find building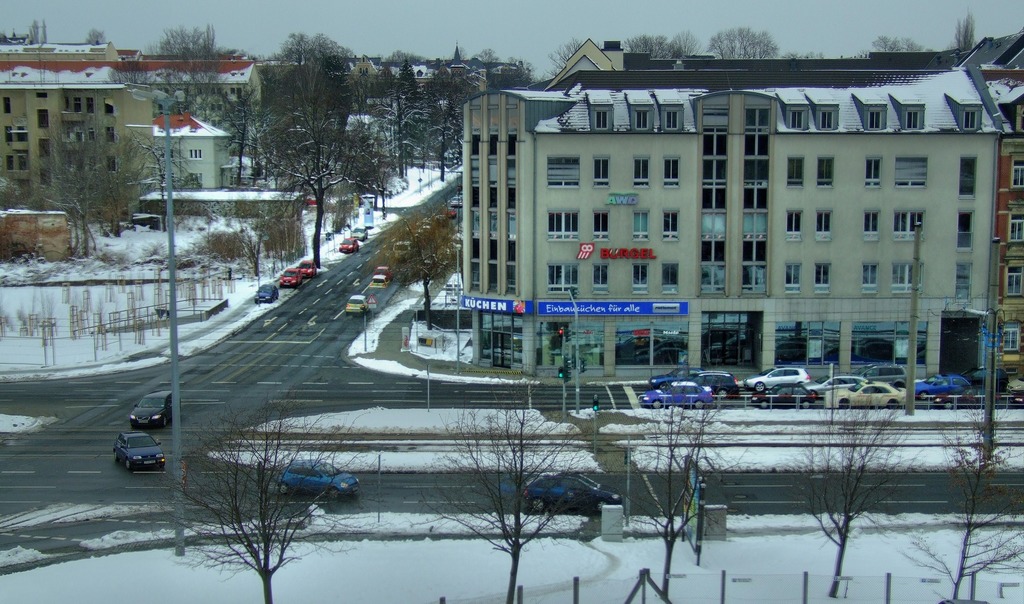
0, 86, 152, 200
